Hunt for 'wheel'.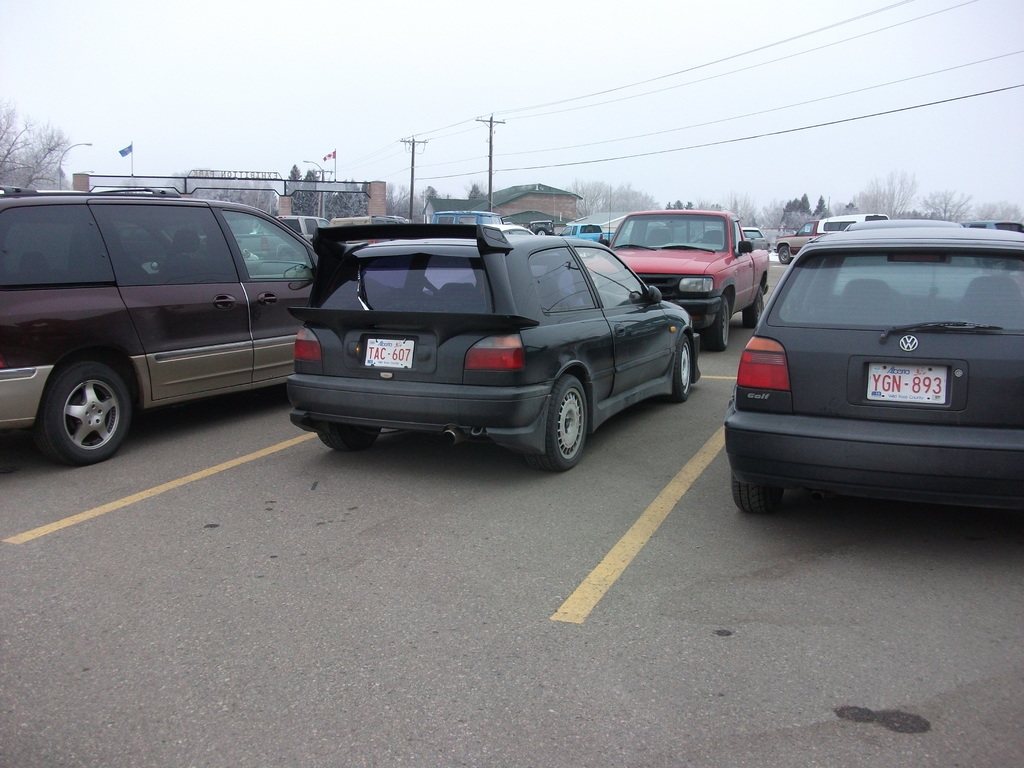
Hunted down at 742 283 768 326.
